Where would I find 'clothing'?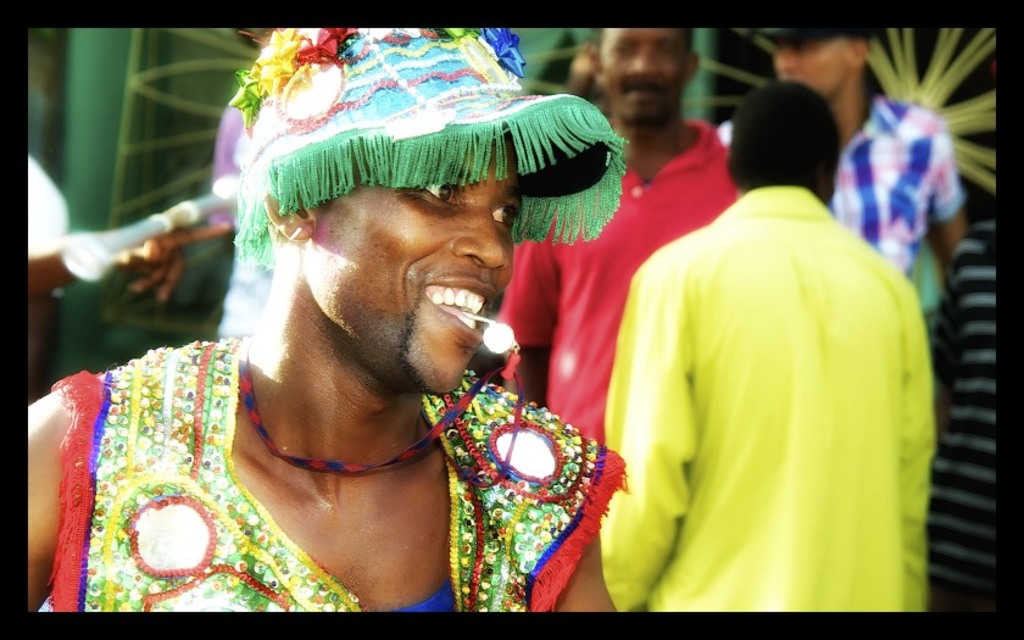
At (left=492, top=115, right=744, bottom=443).
